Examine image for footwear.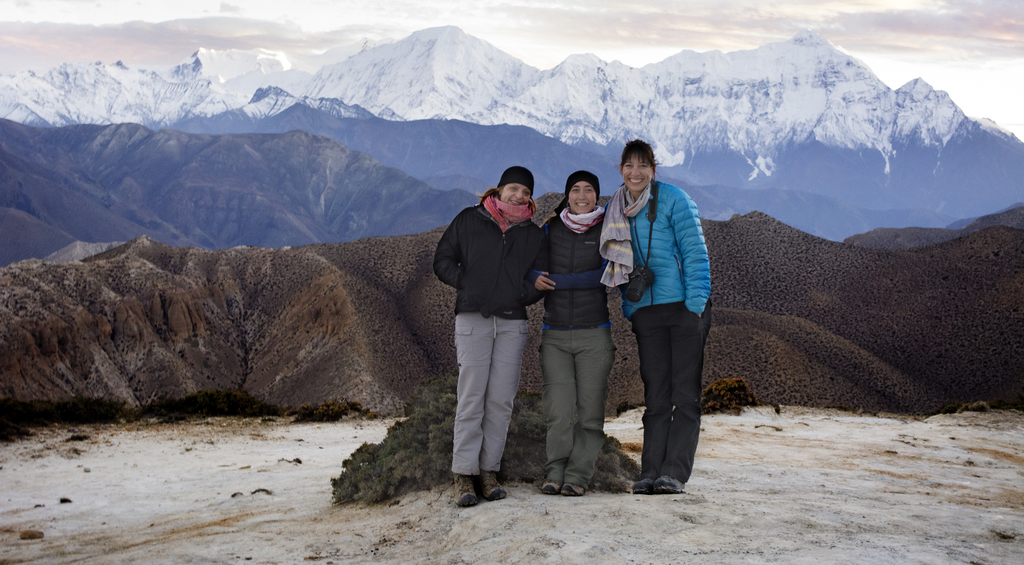
Examination result: [left=458, top=472, right=480, bottom=507].
